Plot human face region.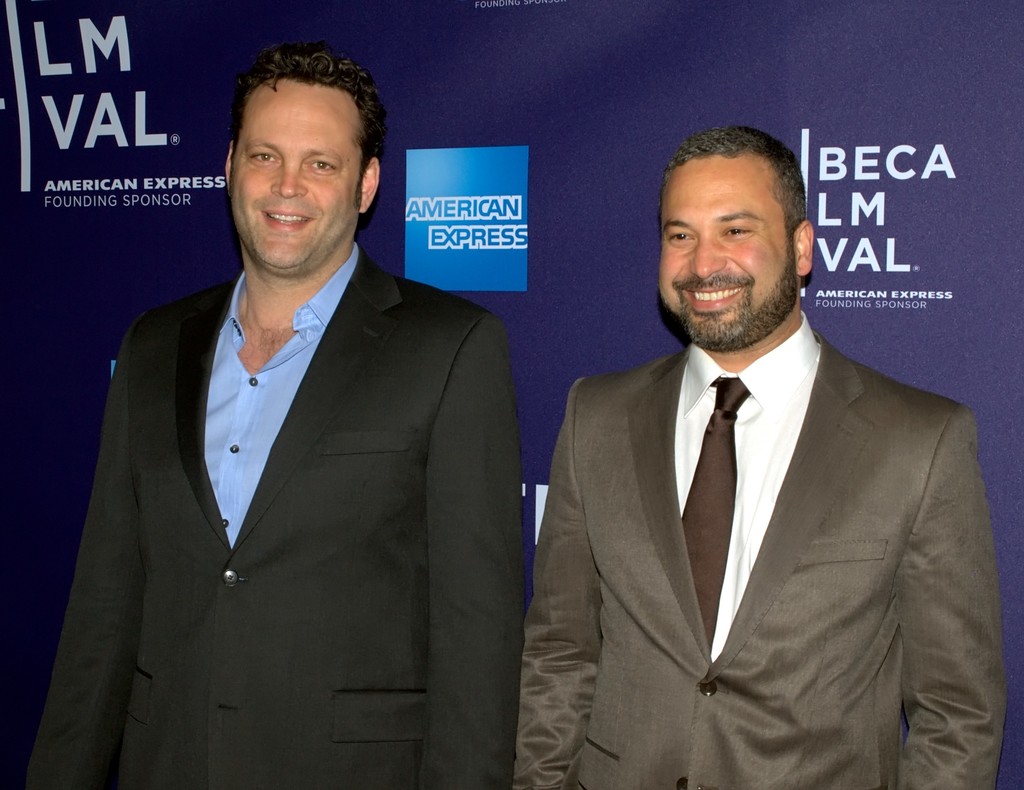
Plotted at x1=660 y1=154 x2=792 y2=340.
